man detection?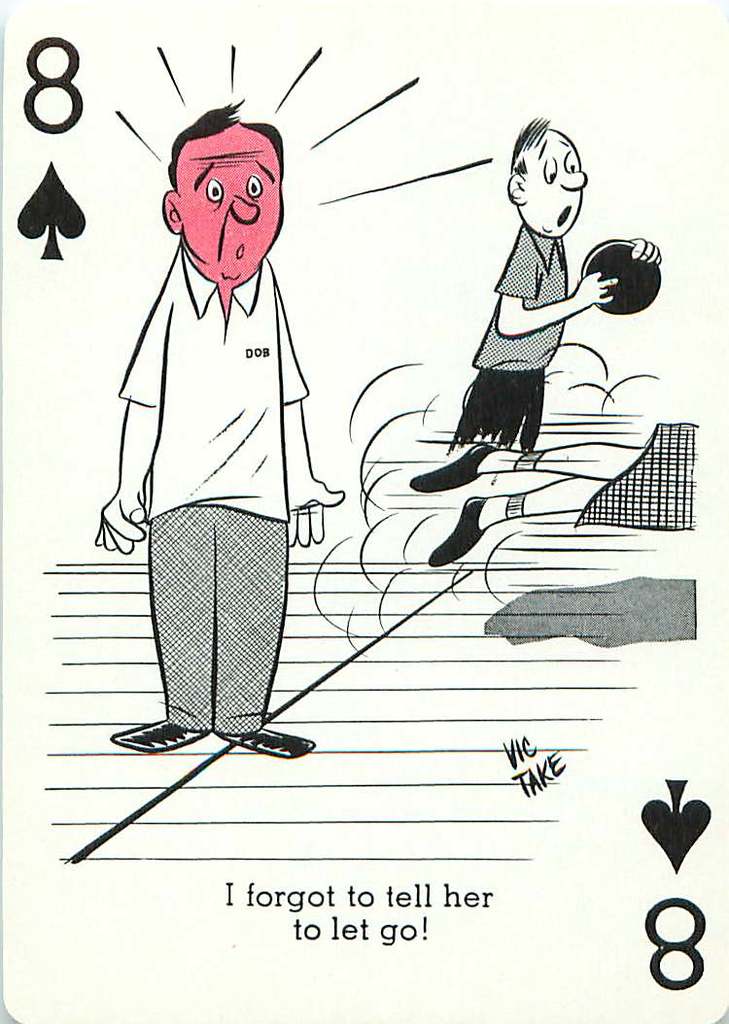
446, 116, 662, 452
